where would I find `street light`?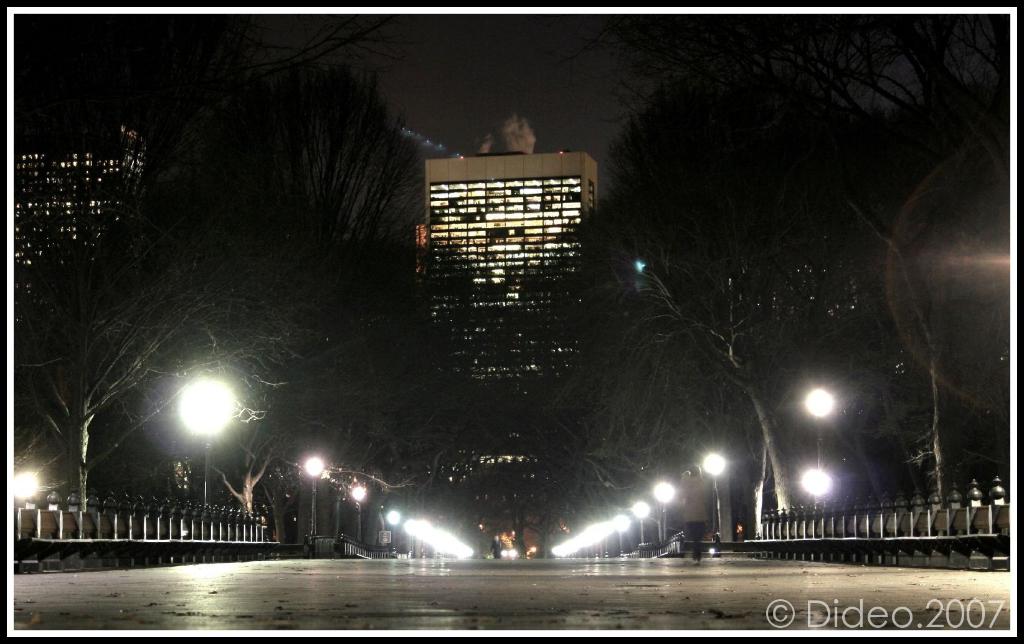
At (x1=169, y1=371, x2=236, y2=538).
